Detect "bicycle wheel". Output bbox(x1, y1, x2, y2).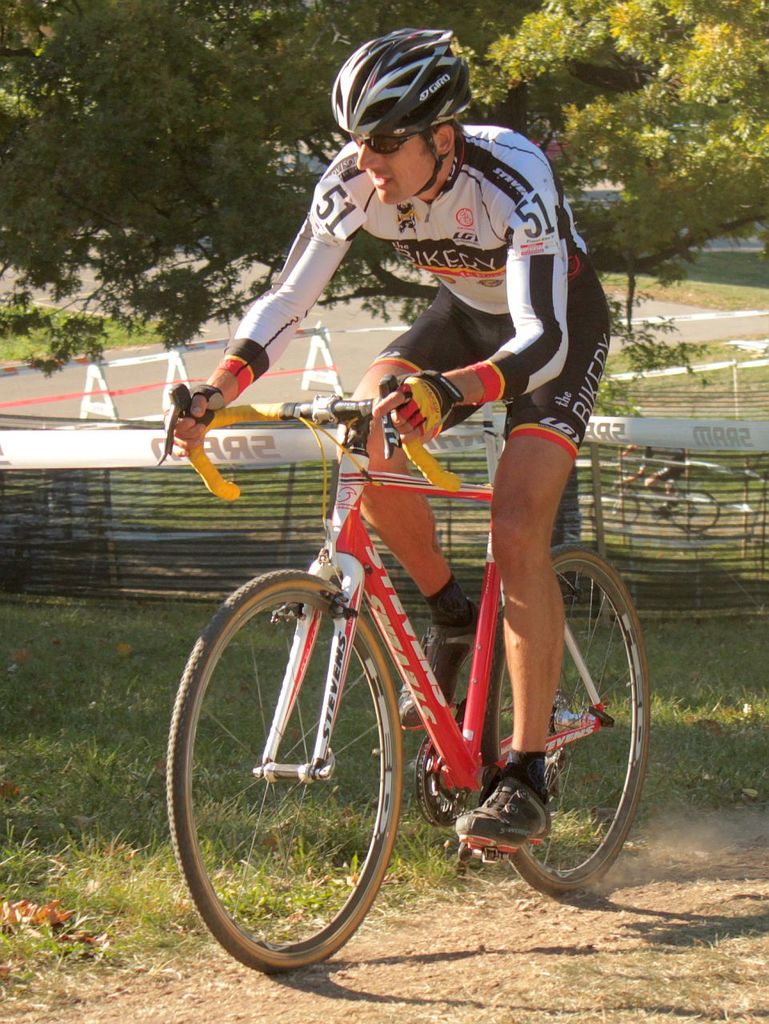
bbox(177, 561, 431, 977).
